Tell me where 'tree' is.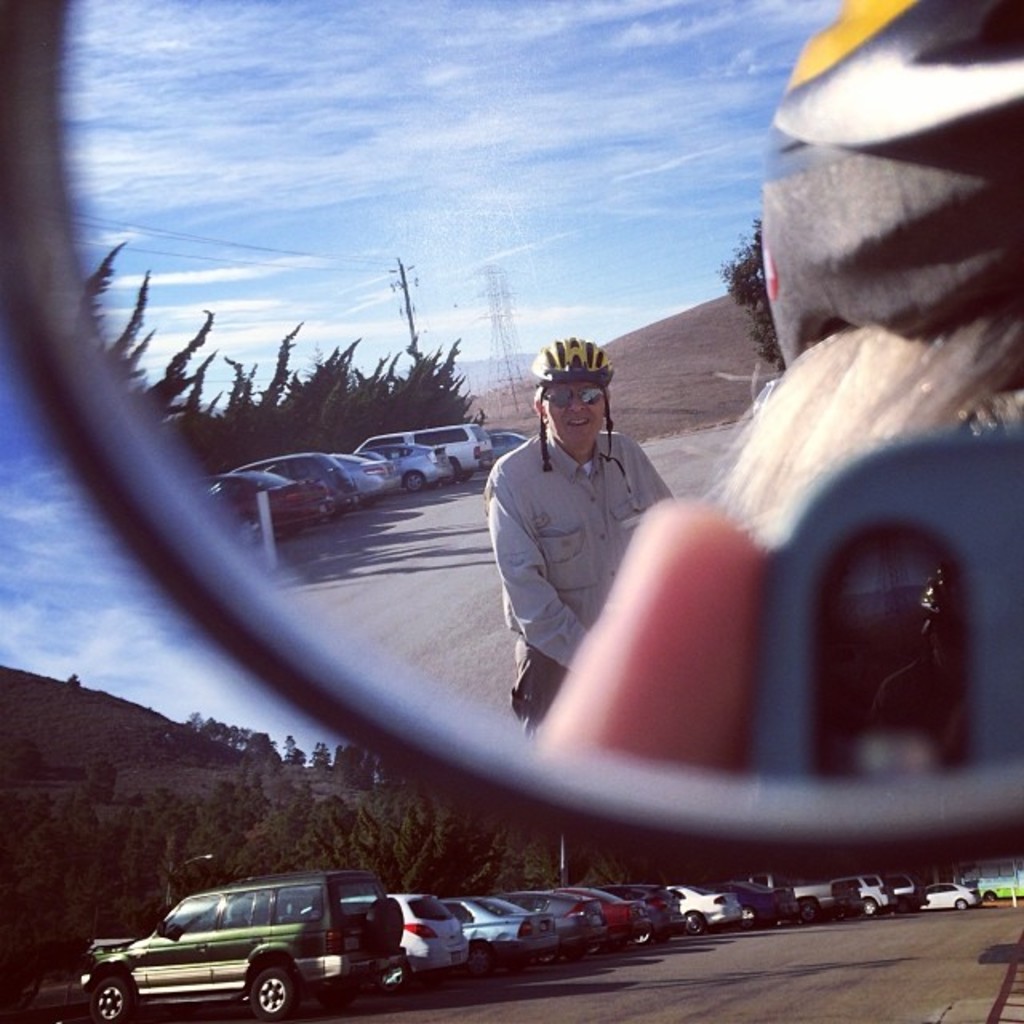
'tree' is at 710/214/782/376.
